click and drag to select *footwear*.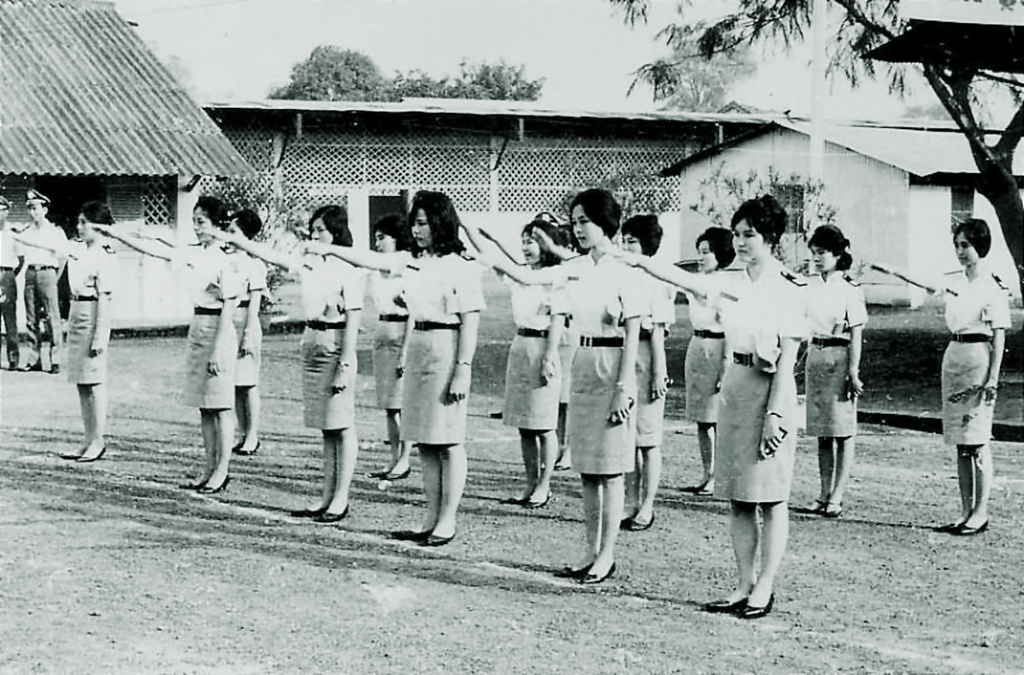
Selection: {"left": 955, "top": 524, "right": 988, "bottom": 535}.
